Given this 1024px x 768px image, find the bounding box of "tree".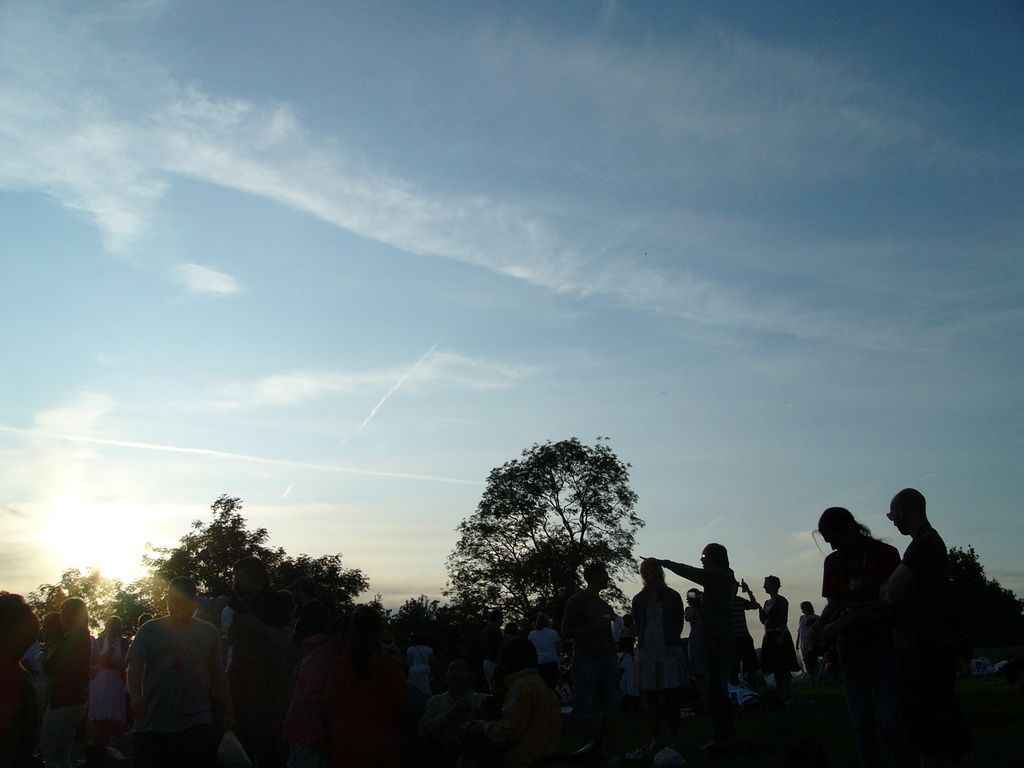
{"x1": 928, "y1": 543, "x2": 1023, "y2": 666}.
